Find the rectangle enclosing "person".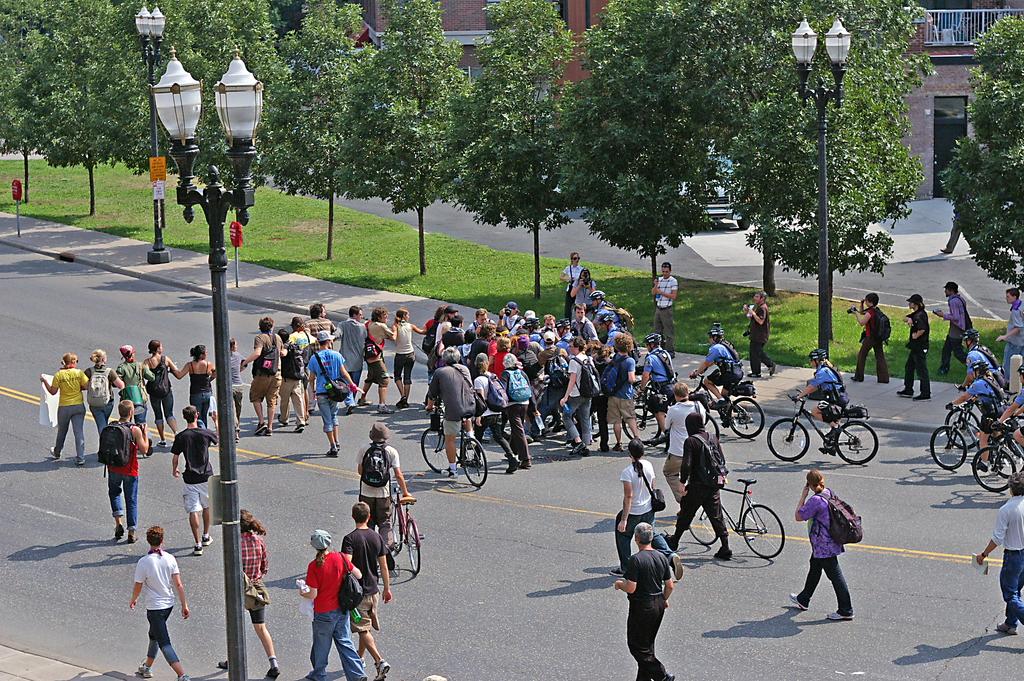
bbox=(642, 327, 673, 407).
